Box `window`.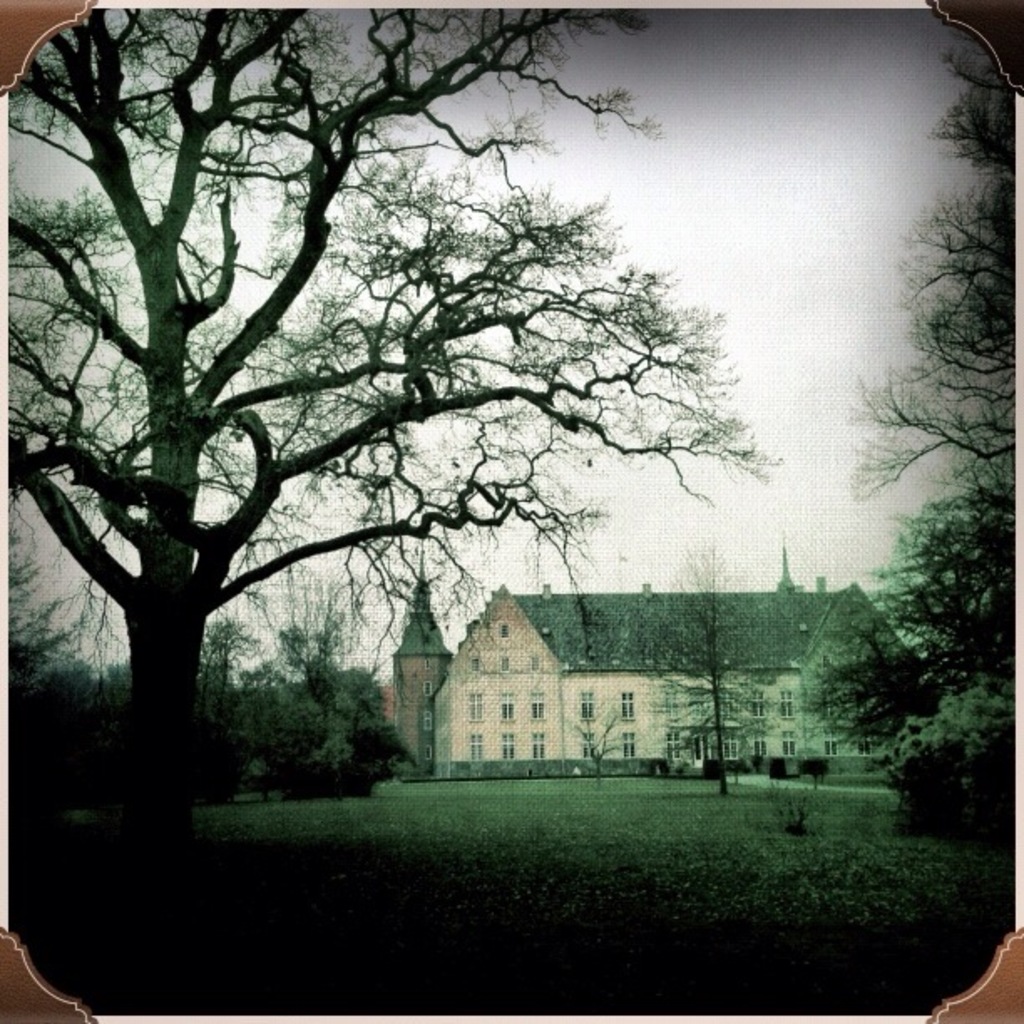
bbox(624, 731, 637, 763).
